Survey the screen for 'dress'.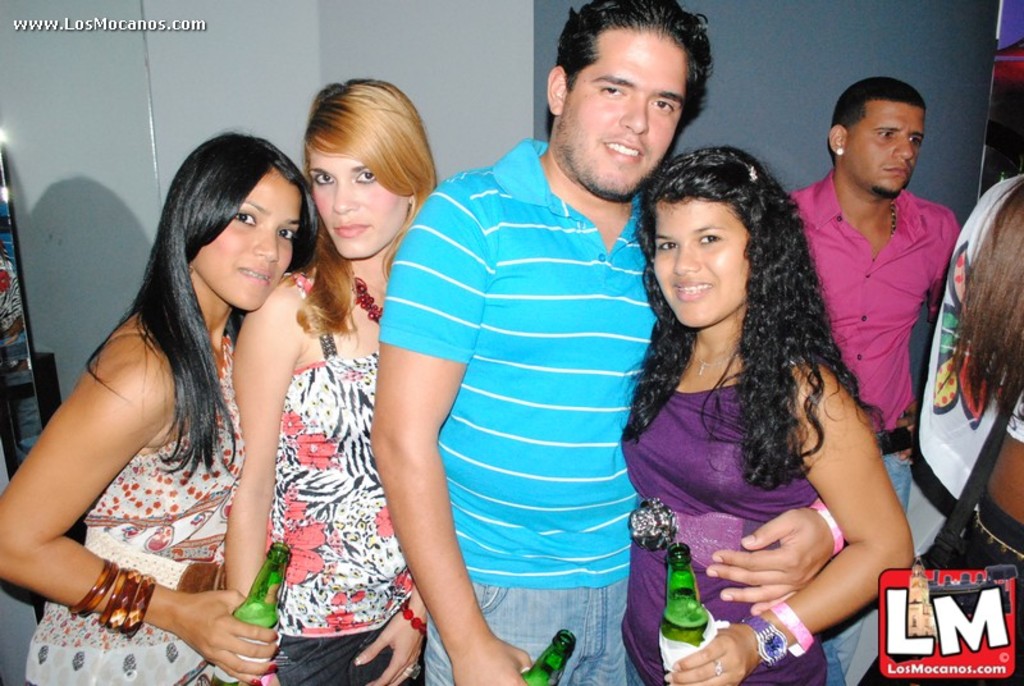
Survey found: {"x1": 22, "y1": 333, "x2": 239, "y2": 685}.
